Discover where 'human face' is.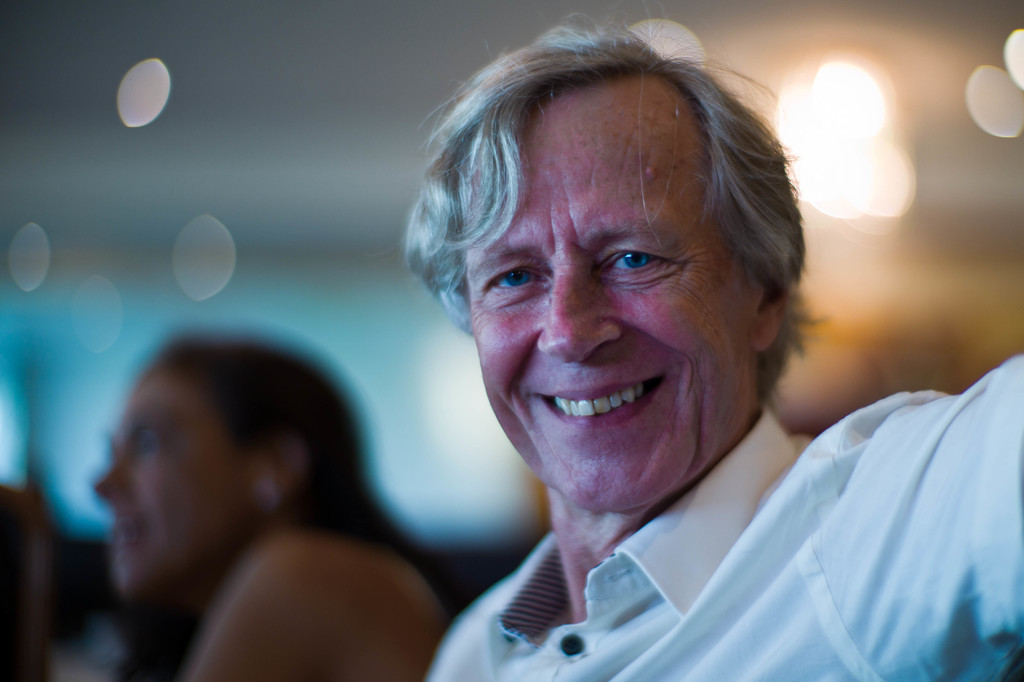
Discovered at (86, 369, 258, 589).
